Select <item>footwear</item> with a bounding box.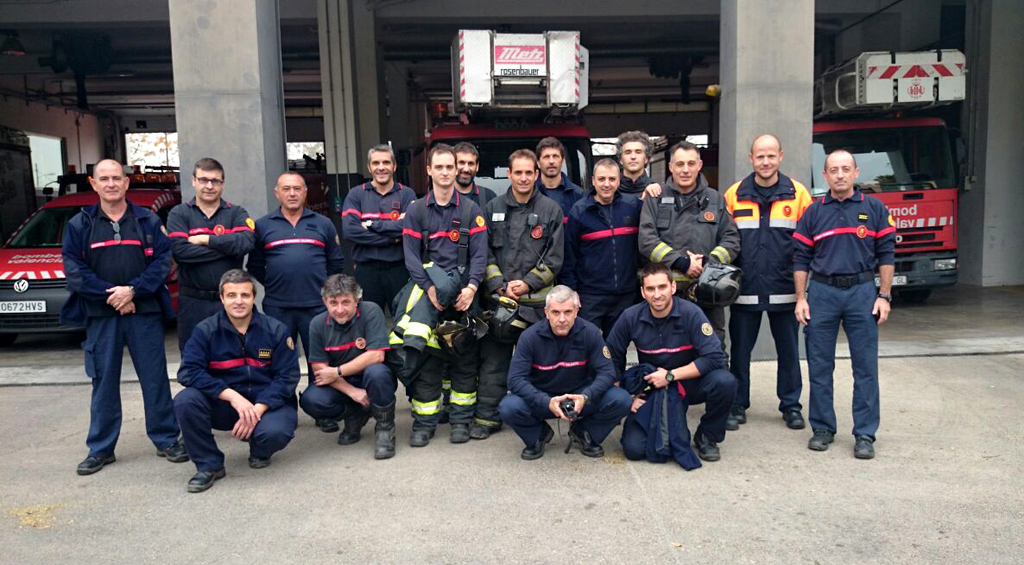
box=[191, 473, 224, 491].
